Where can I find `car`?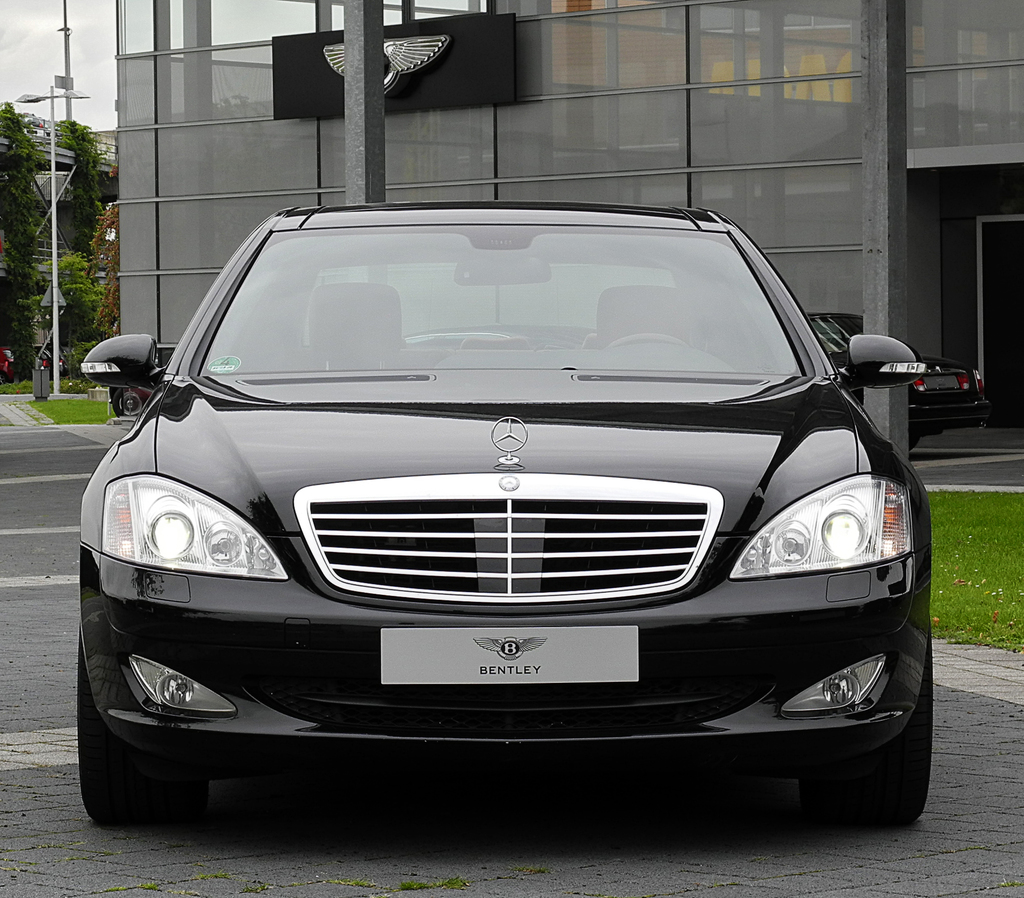
You can find it at (x1=73, y1=199, x2=934, y2=826).
